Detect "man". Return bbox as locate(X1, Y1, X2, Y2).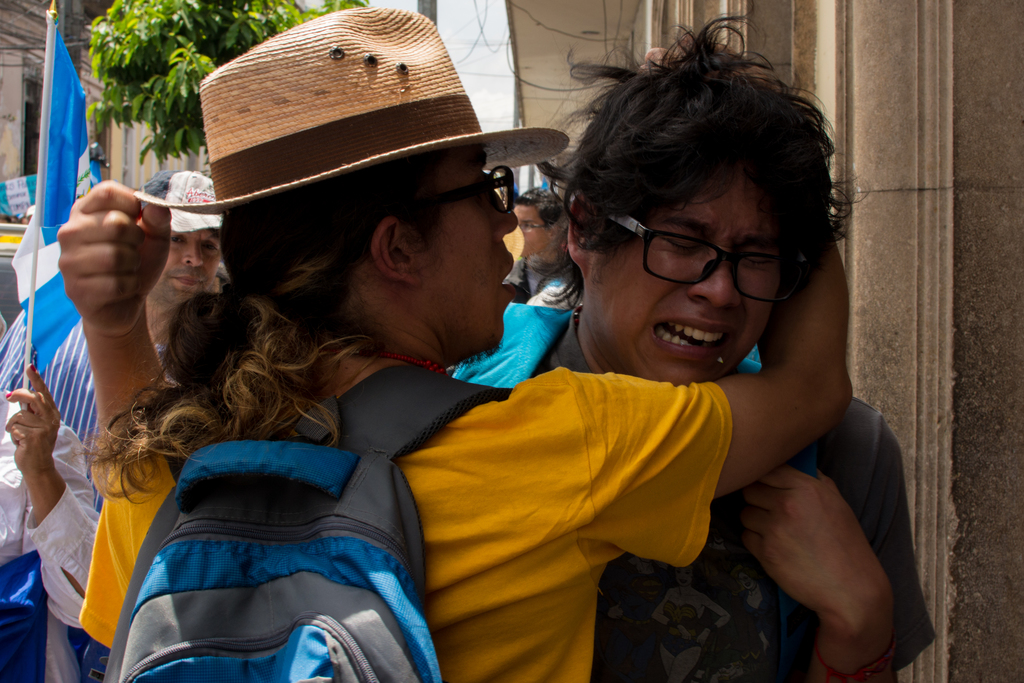
locate(79, 1, 852, 682).
